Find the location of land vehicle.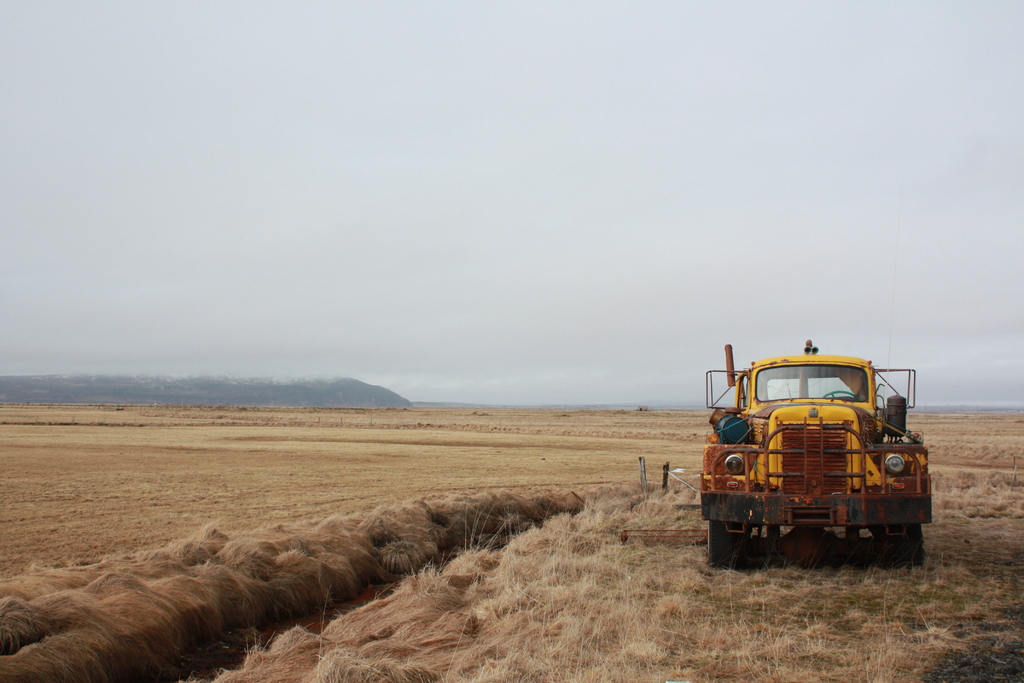
Location: [x1=699, y1=349, x2=931, y2=570].
